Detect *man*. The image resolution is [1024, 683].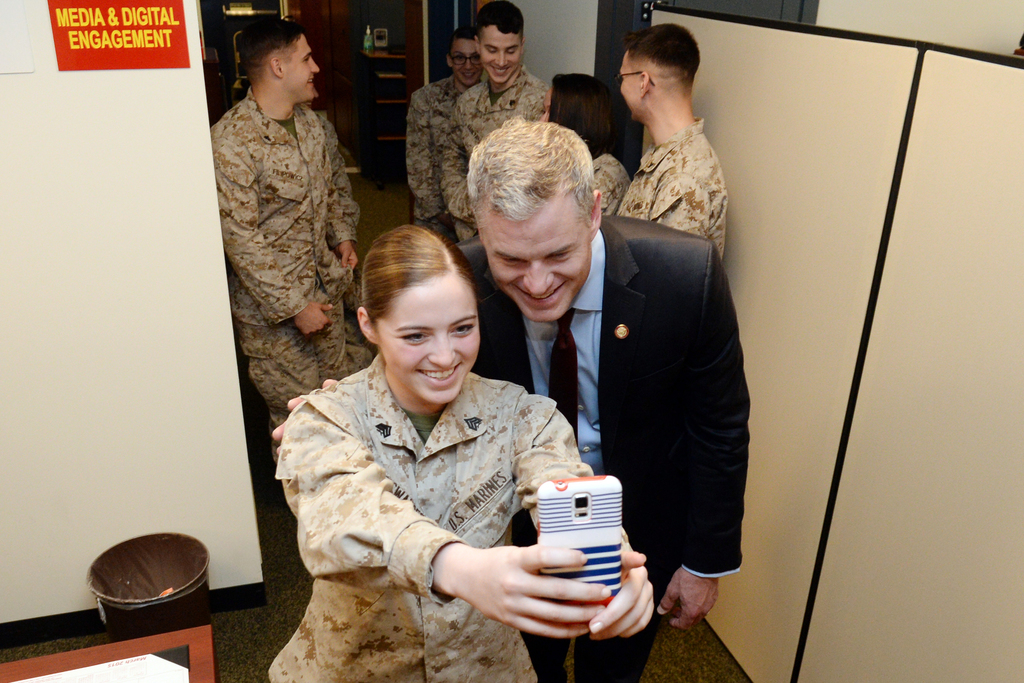
BBox(262, 122, 757, 682).
